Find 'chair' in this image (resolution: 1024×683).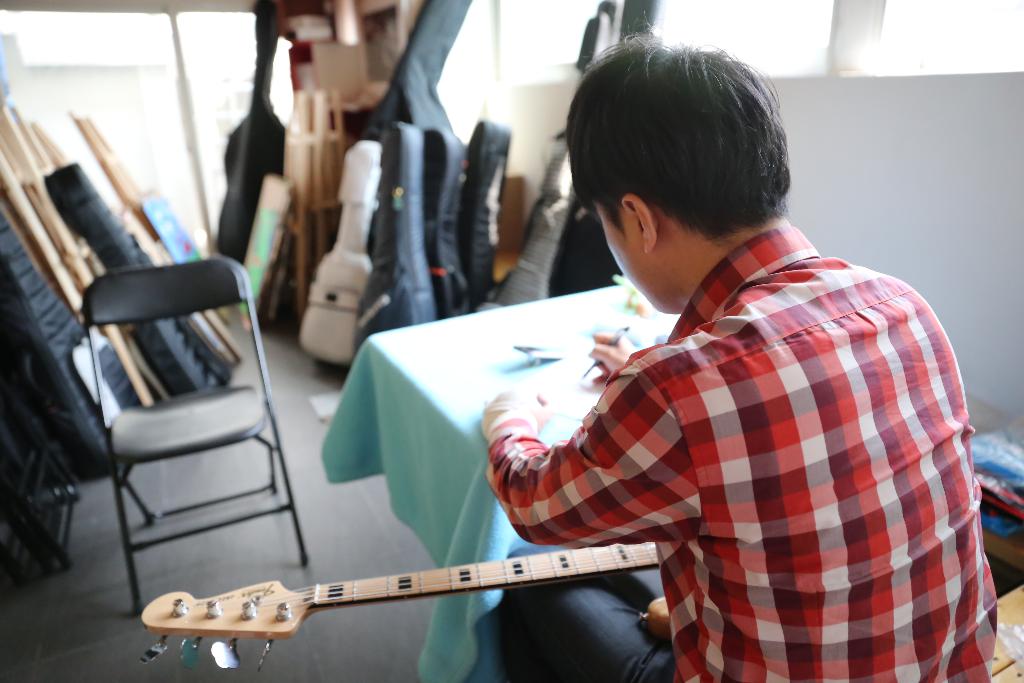
{"x1": 65, "y1": 229, "x2": 300, "y2": 612}.
